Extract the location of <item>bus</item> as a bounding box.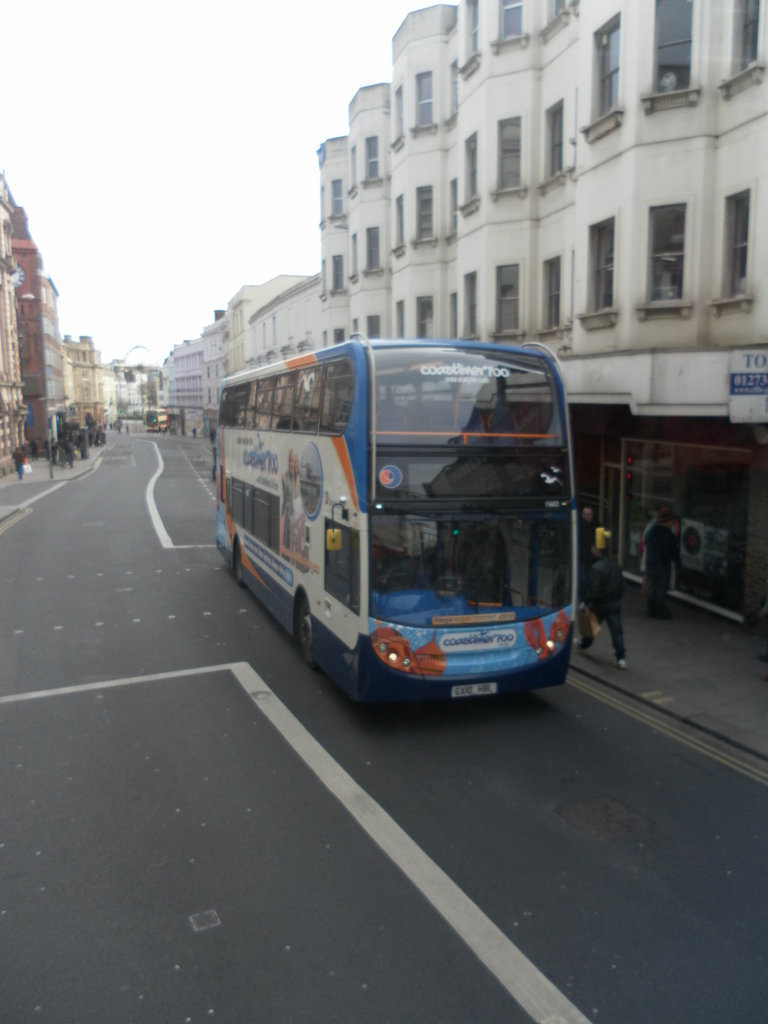
(x1=212, y1=323, x2=618, y2=721).
